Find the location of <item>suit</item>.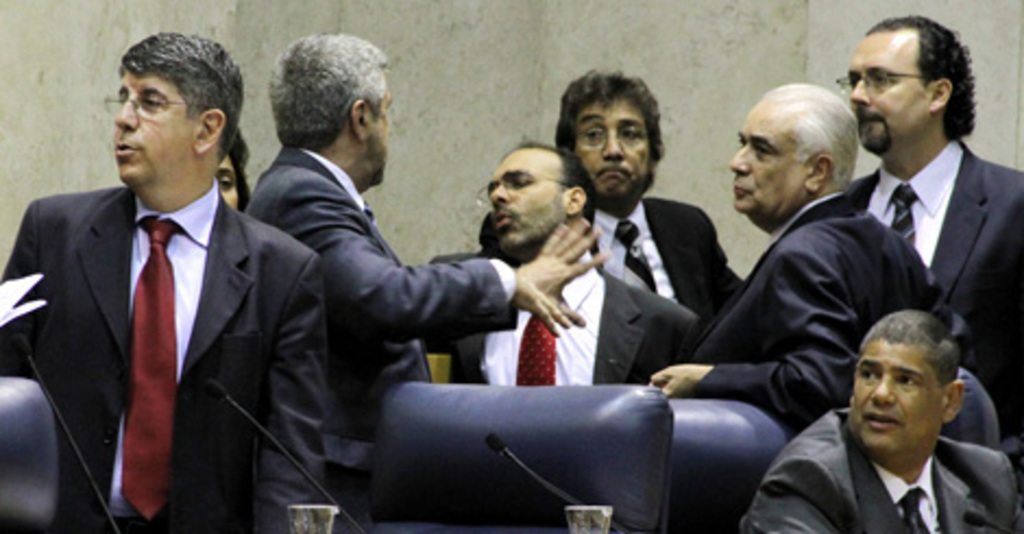
Location: (left=242, top=144, right=523, bottom=532).
